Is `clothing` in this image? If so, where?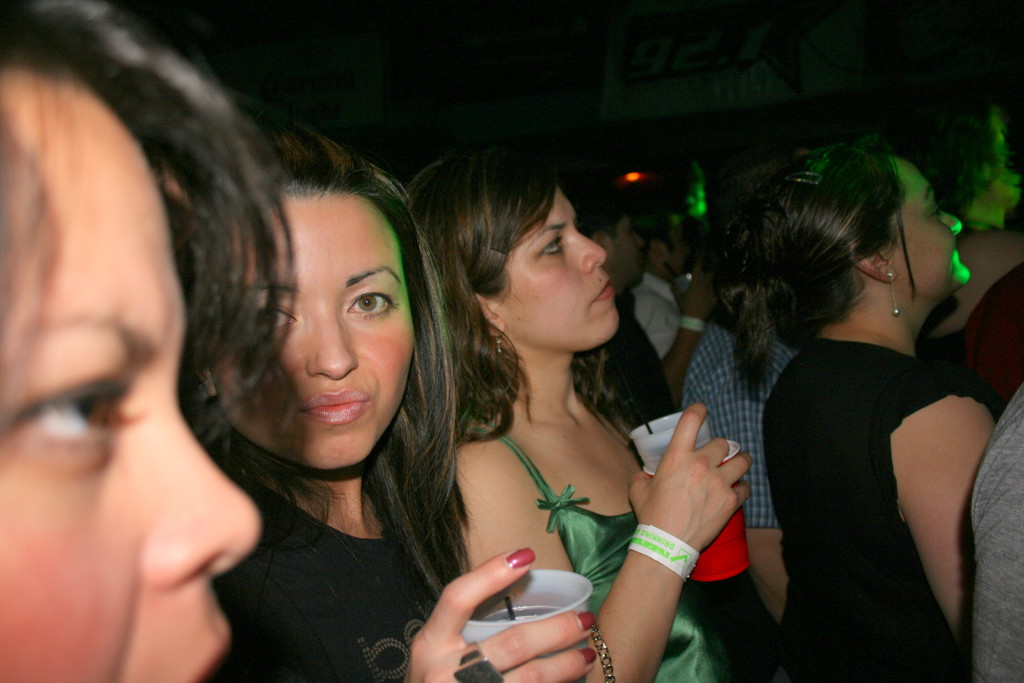
Yes, at <bbox>680, 318, 802, 525</bbox>.
